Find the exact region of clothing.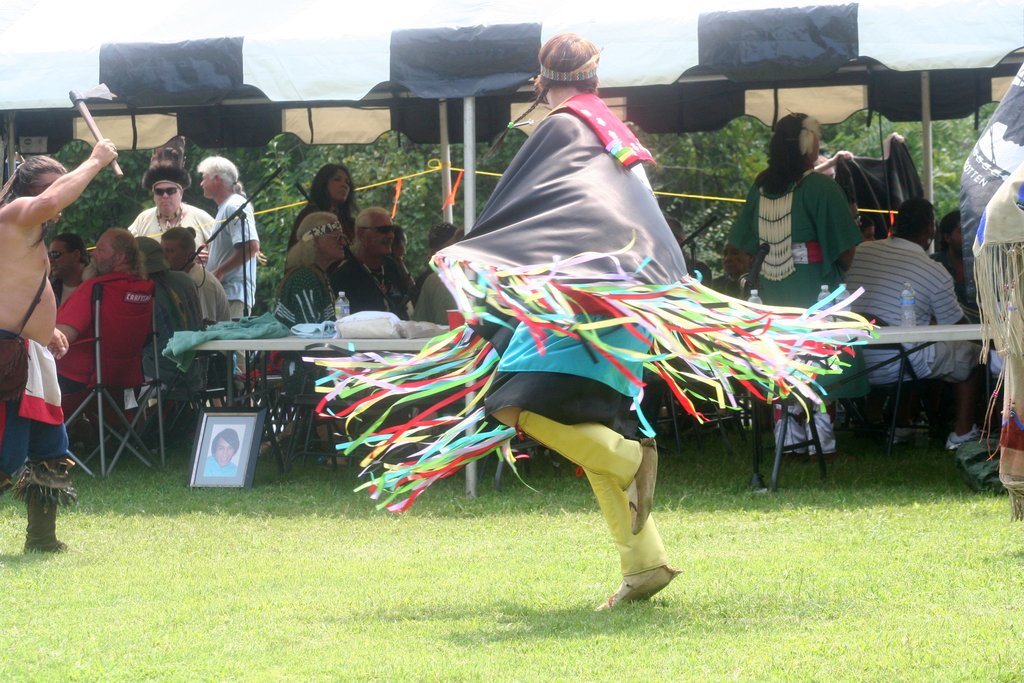
Exact region: box(725, 168, 861, 458).
